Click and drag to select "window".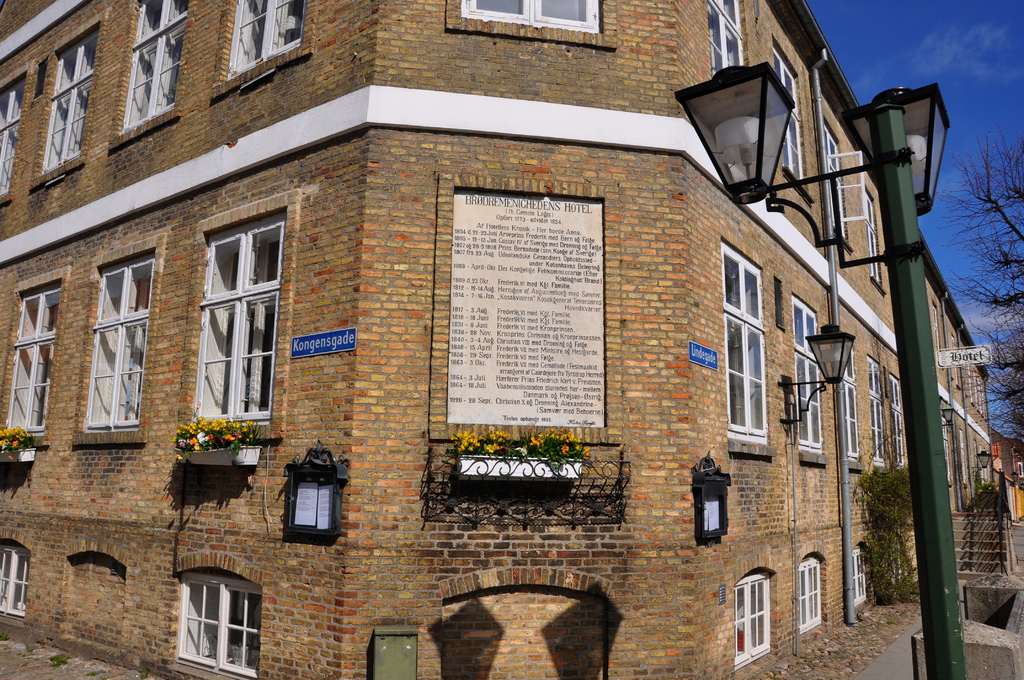
Selection: [x1=932, y1=307, x2=940, y2=350].
